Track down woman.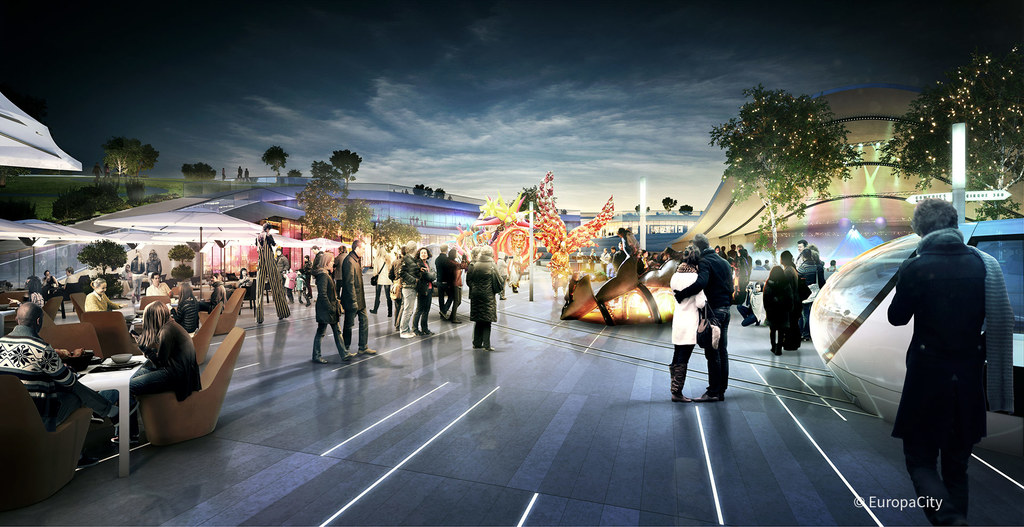
Tracked to <bbox>105, 298, 204, 421</bbox>.
